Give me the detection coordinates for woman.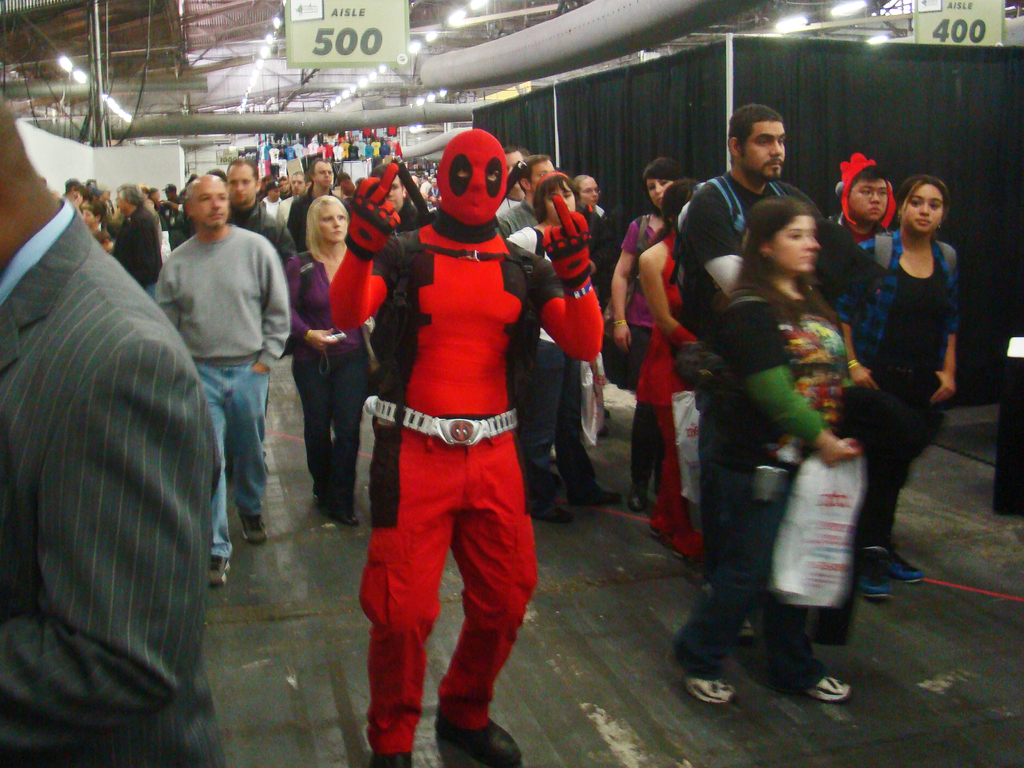
bbox=(612, 154, 700, 366).
